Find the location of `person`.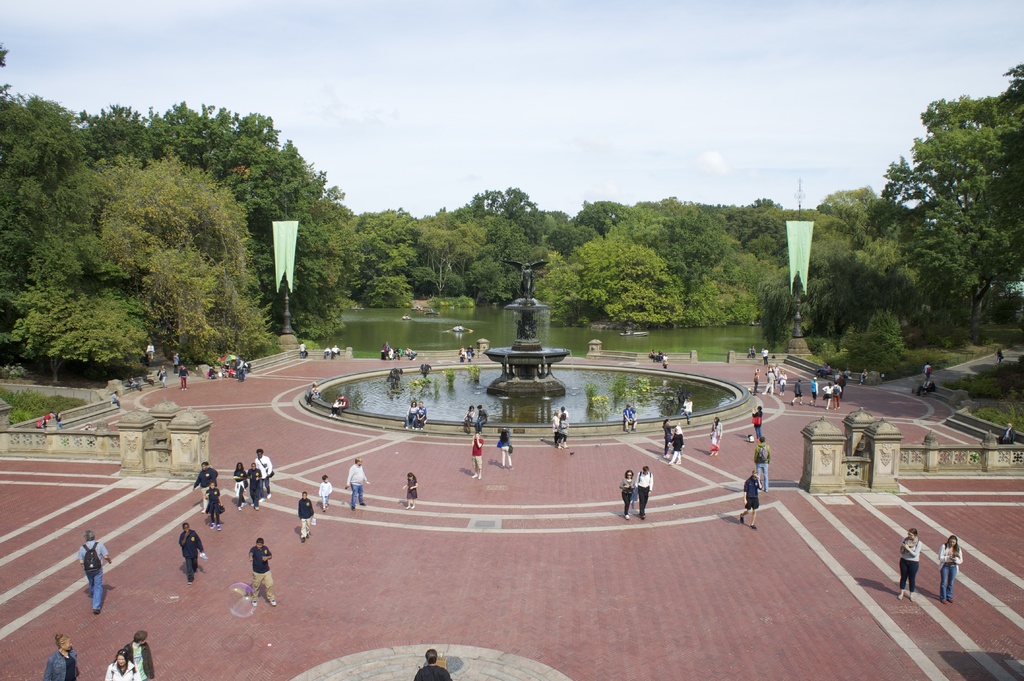
Location: select_region(667, 424, 685, 465).
